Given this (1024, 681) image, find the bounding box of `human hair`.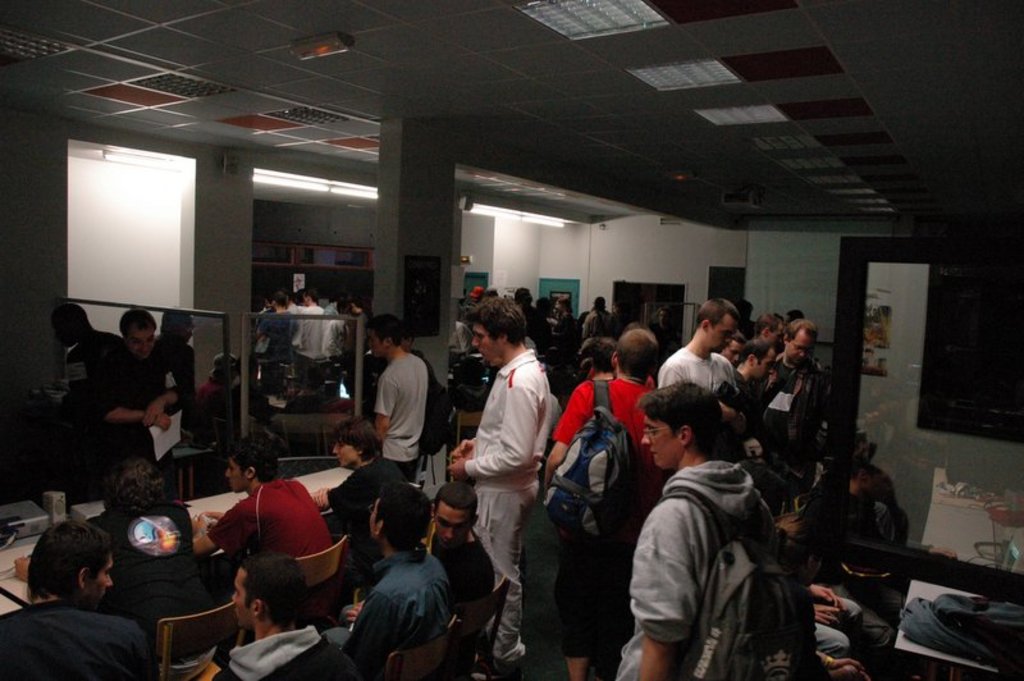
(594, 296, 607, 310).
